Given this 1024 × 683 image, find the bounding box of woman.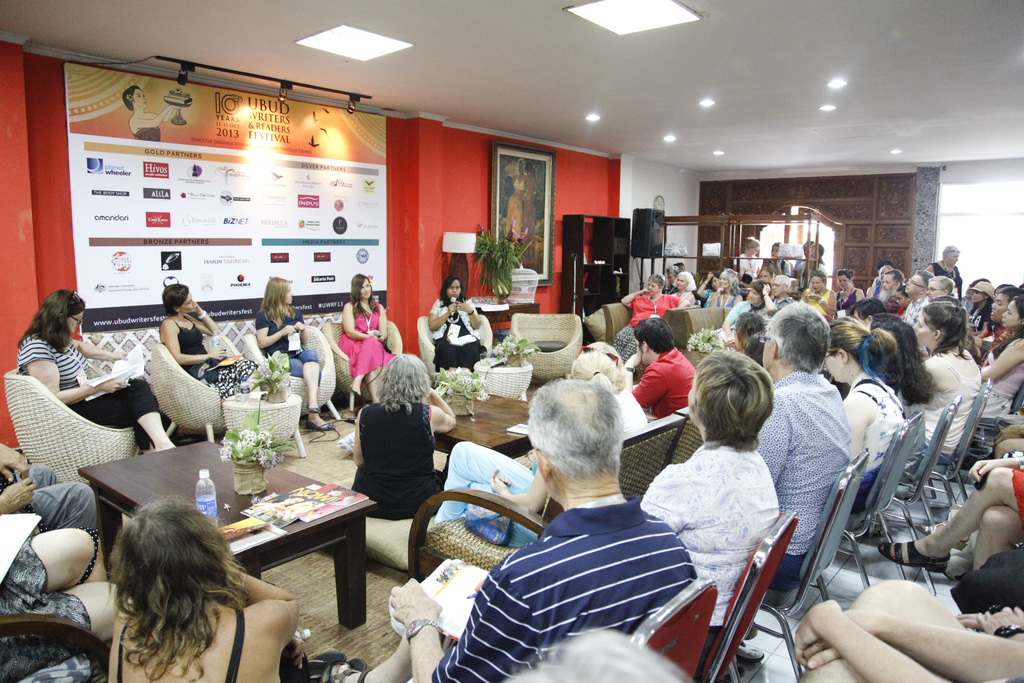
box(337, 270, 402, 413).
